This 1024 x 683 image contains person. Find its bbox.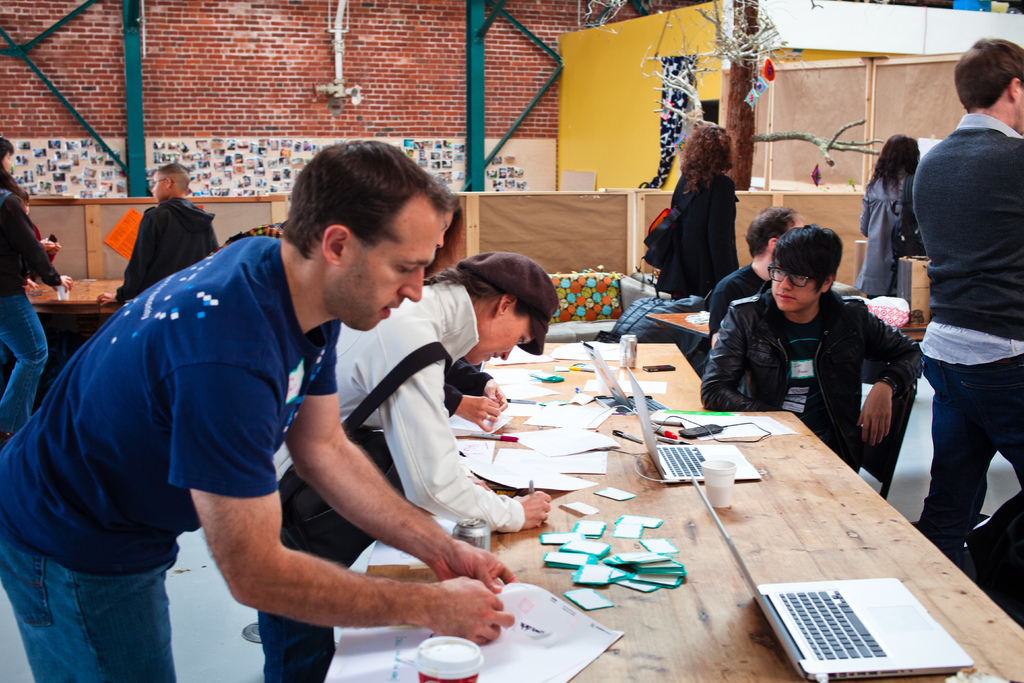
<box>655,120,740,300</box>.
